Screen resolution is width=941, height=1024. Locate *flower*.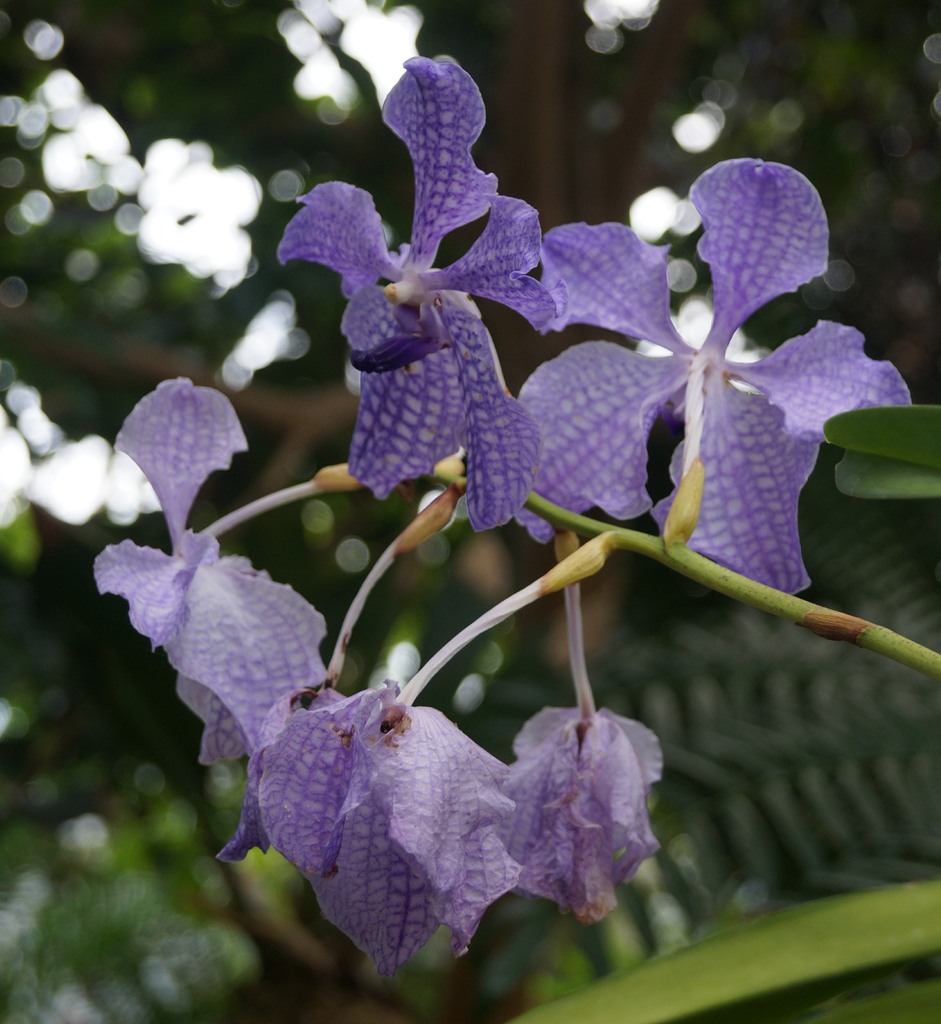
(277,59,561,524).
